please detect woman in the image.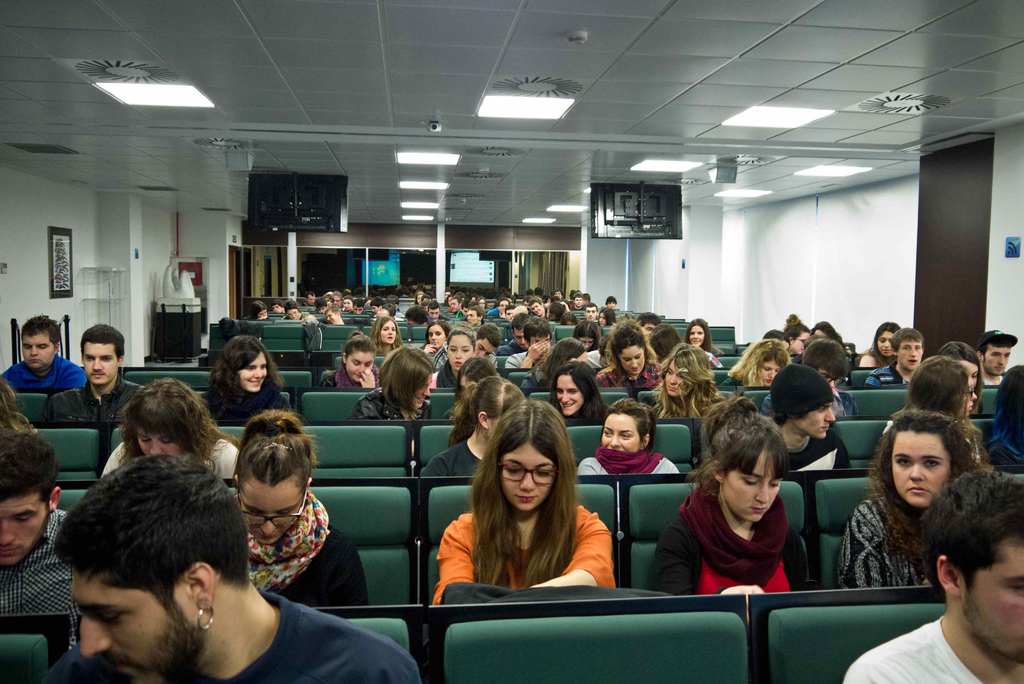
detection(369, 313, 413, 348).
